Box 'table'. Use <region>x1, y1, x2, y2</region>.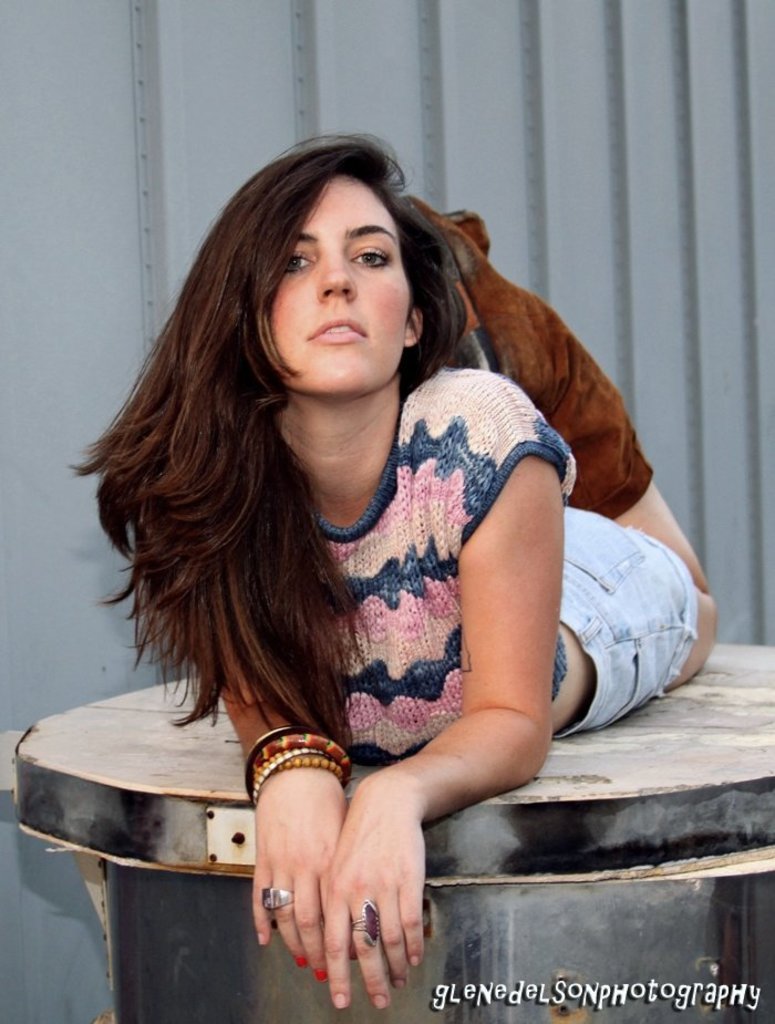
<region>6, 586, 774, 1023</region>.
